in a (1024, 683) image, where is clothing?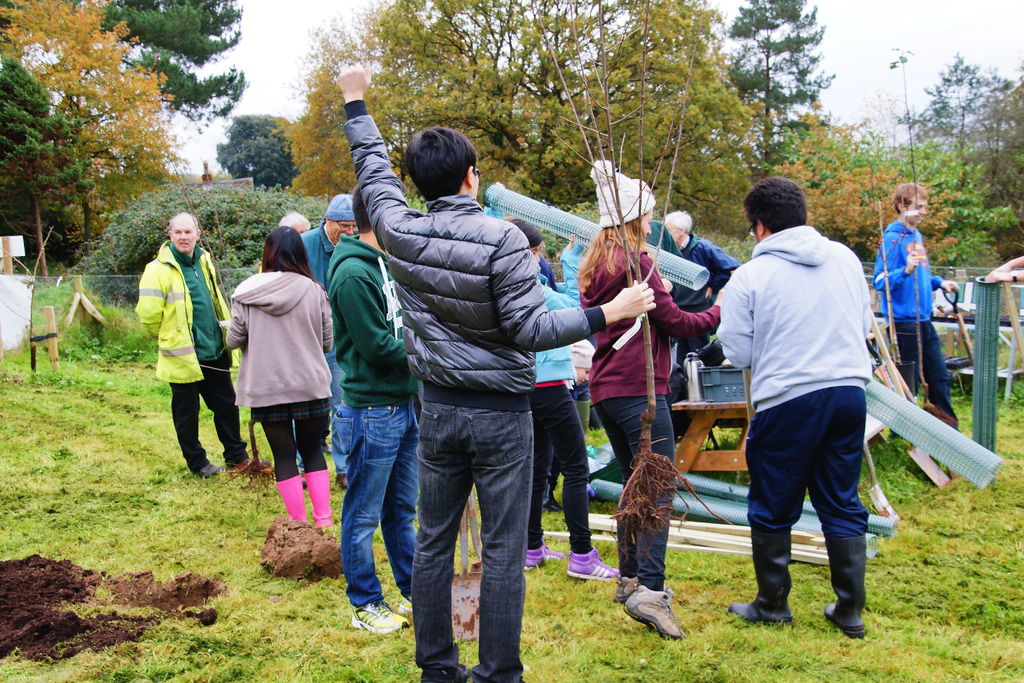
<bbox>294, 190, 358, 297</bbox>.
